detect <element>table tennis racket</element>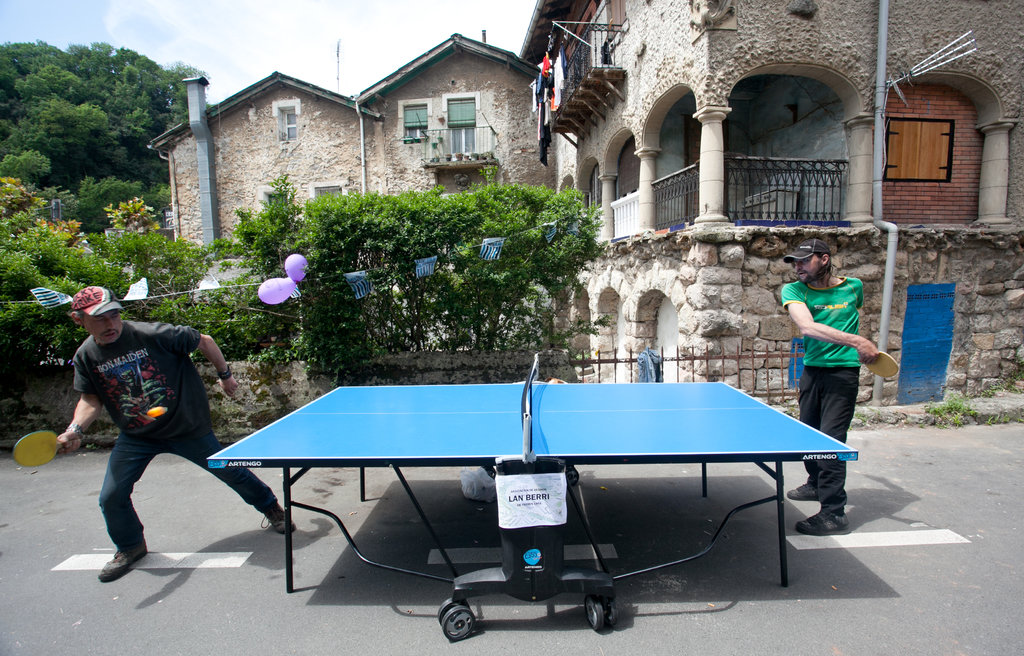
12, 432, 83, 466
